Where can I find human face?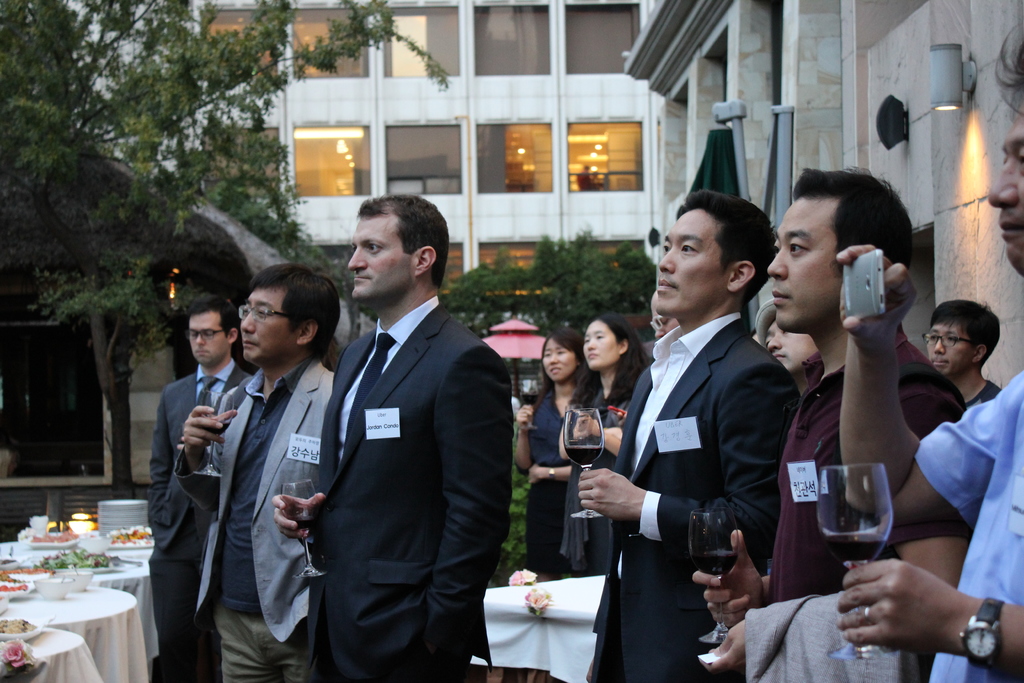
You can find it at bbox(582, 323, 619, 375).
